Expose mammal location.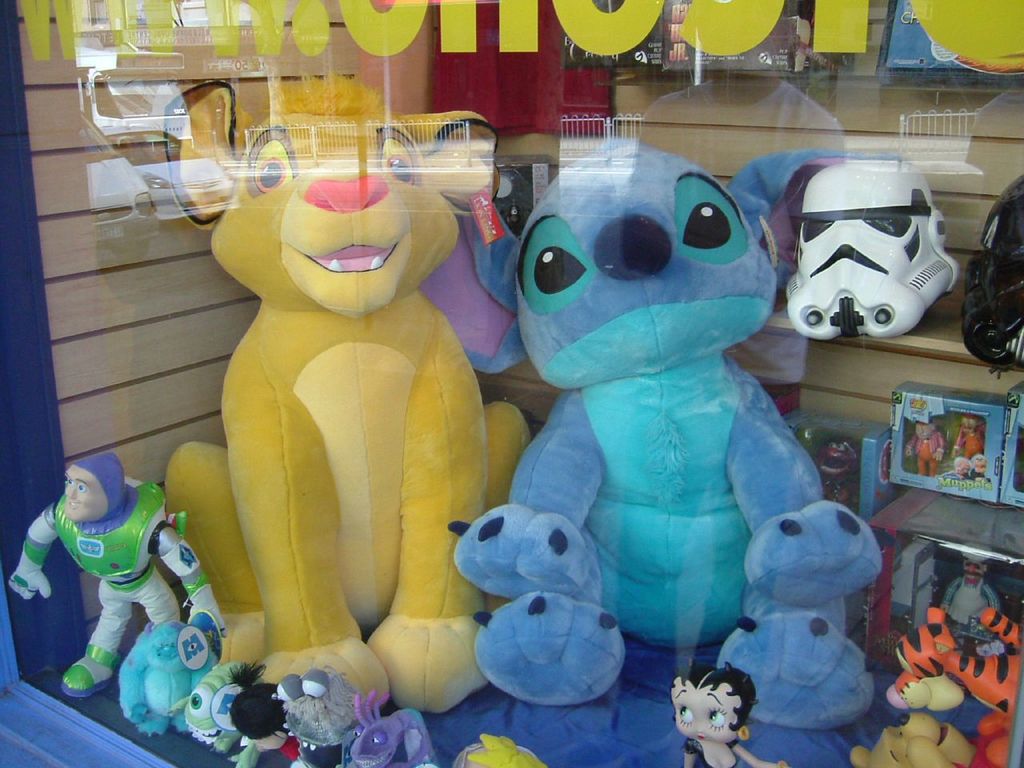
Exposed at 680 671 772 757.
